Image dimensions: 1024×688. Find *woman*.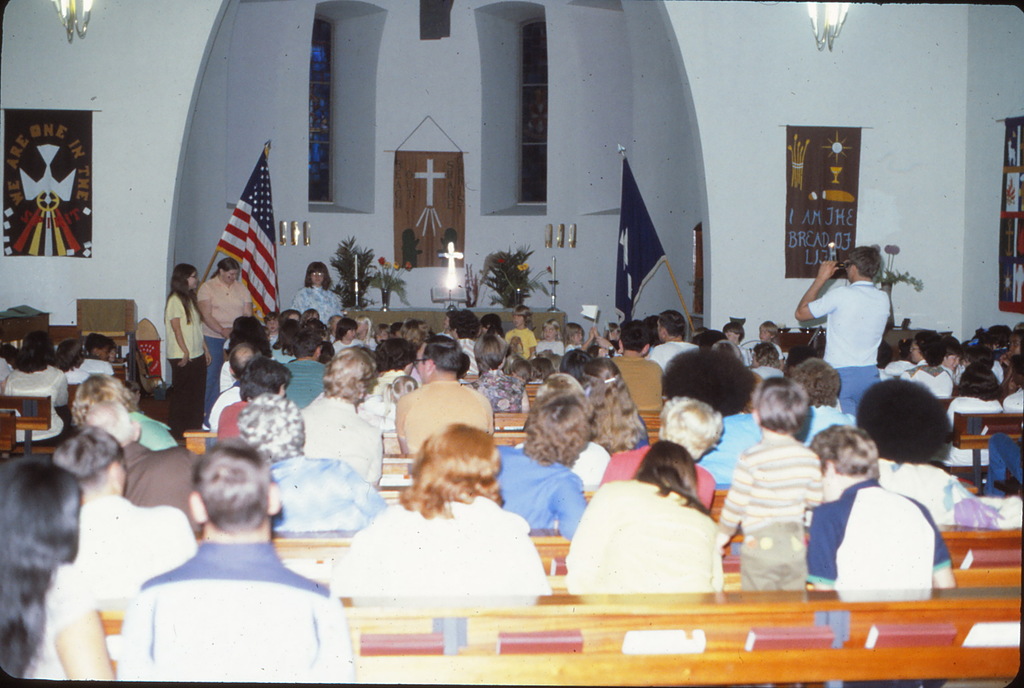
region(575, 357, 661, 477).
